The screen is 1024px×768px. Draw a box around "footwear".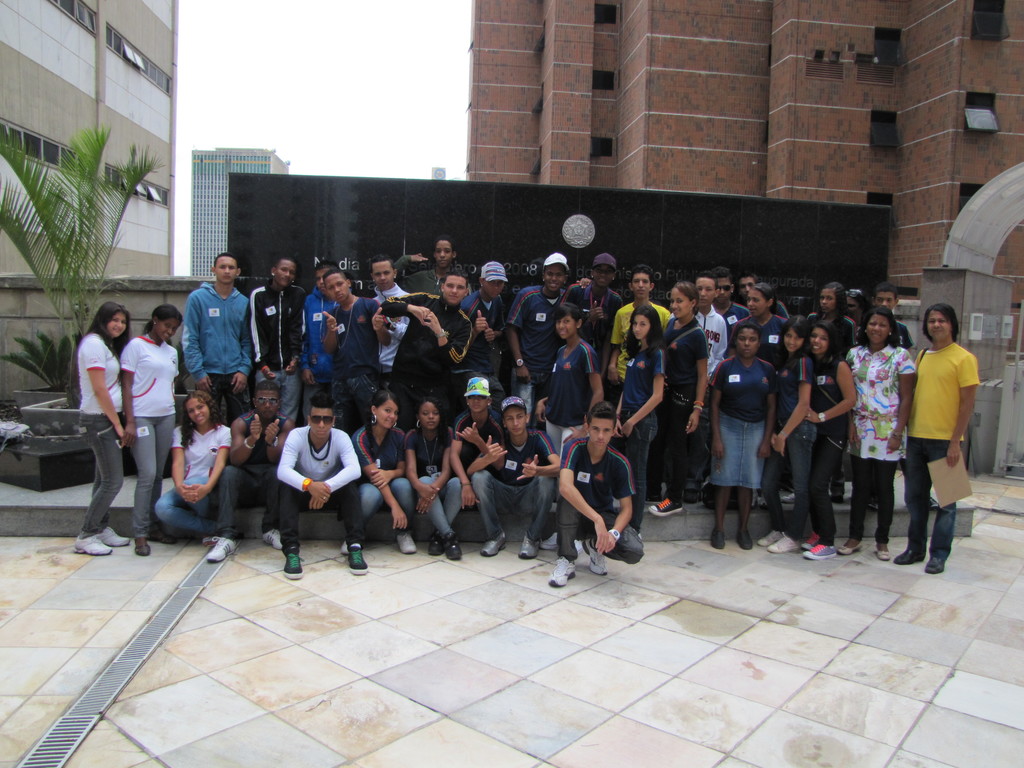
region(394, 532, 419, 555).
